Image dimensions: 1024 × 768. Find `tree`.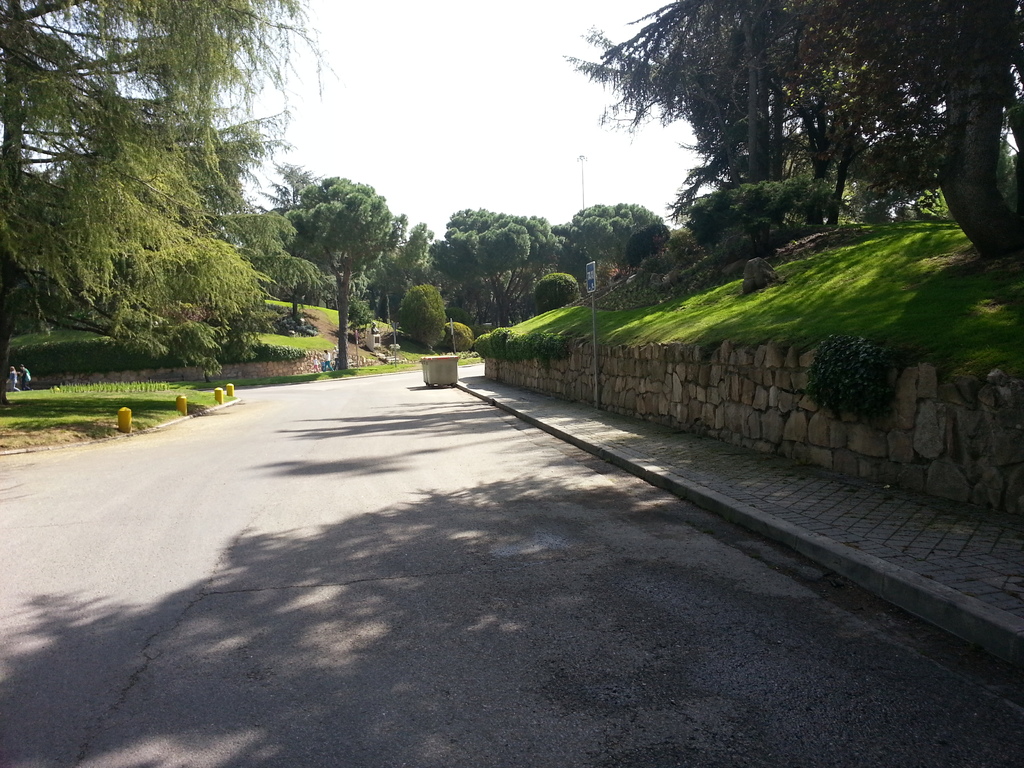
region(642, 0, 813, 208).
